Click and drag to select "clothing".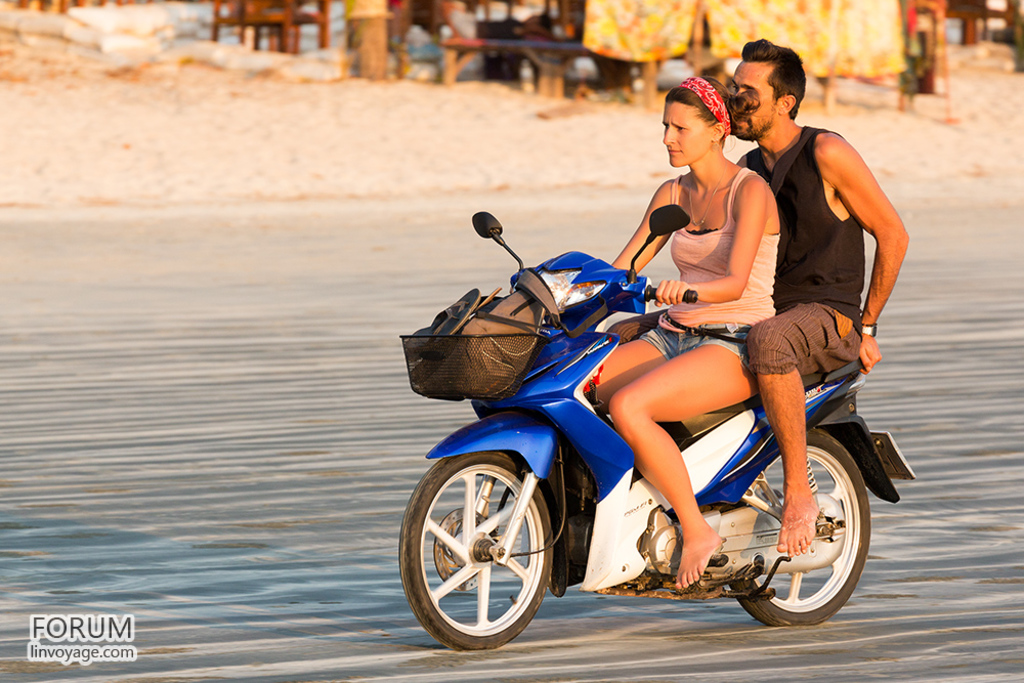
Selection: (left=743, top=126, right=863, bottom=376).
